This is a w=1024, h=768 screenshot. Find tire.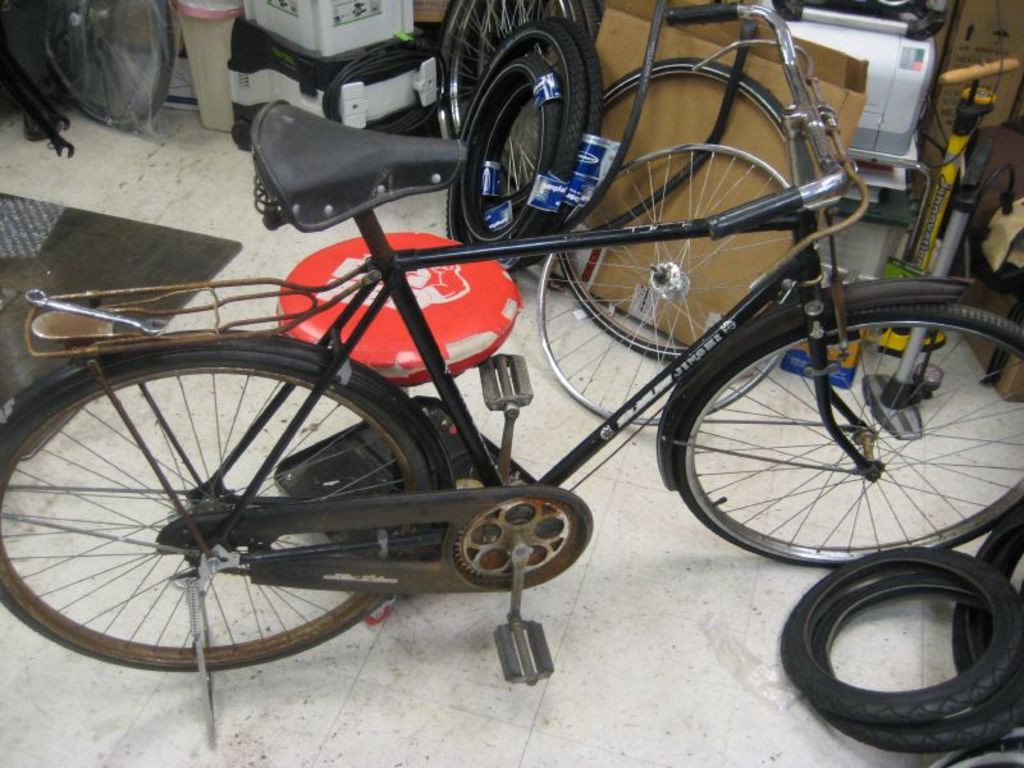
Bounding box: crop(468, 64, 547, 250).
